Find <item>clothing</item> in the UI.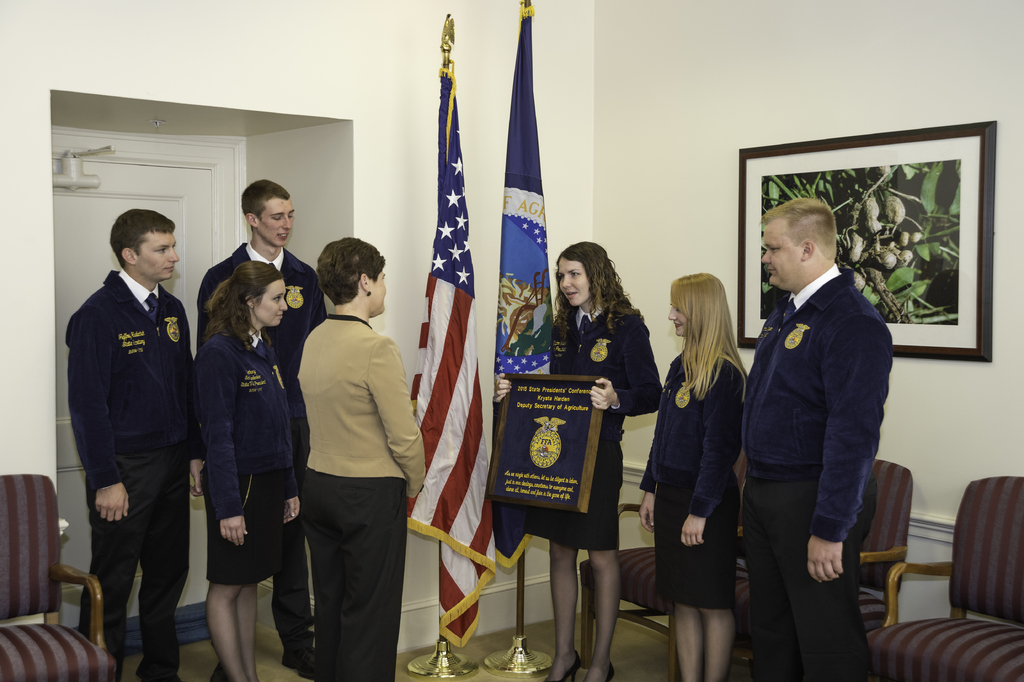
UI element at l=636, t=342, r=744, b=613.
